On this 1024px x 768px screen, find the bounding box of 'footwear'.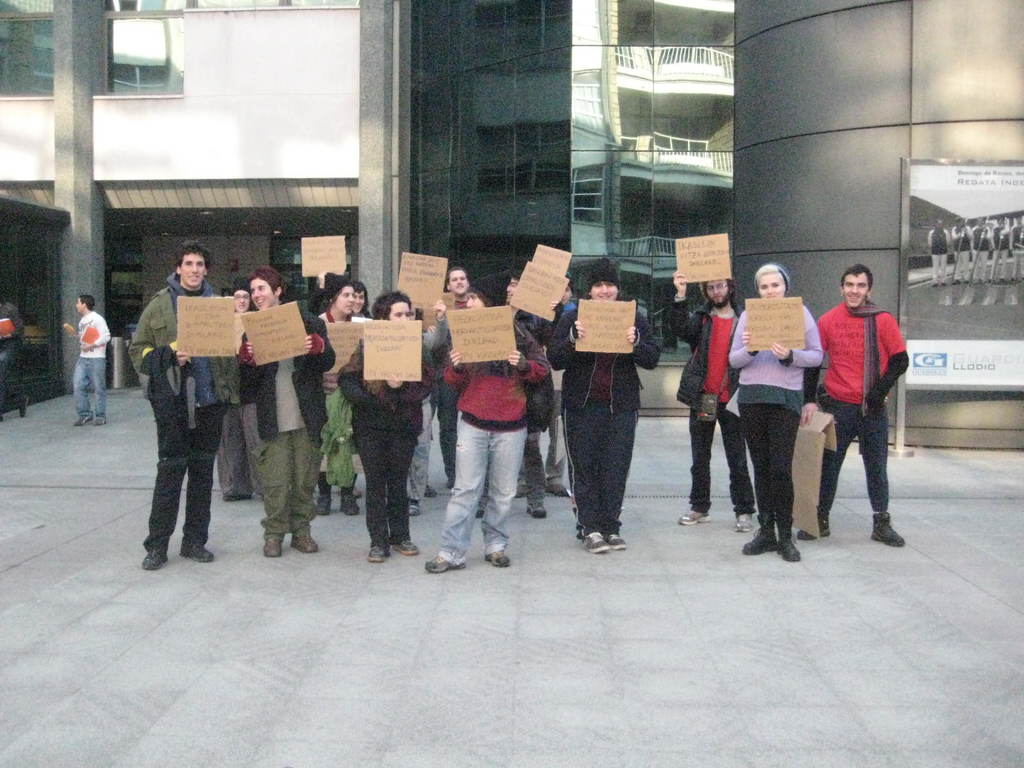
Bounding box: crop(425, 556, 467, 574).
